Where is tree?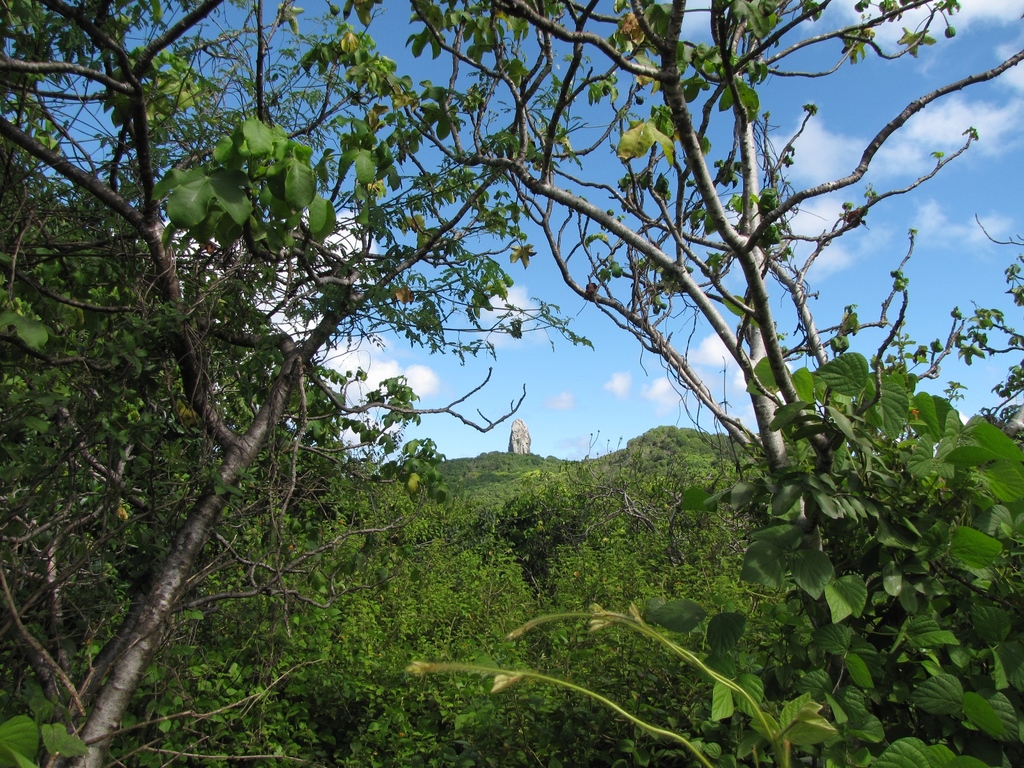
[x1=492, y1=477, x2=613, y2=580].
